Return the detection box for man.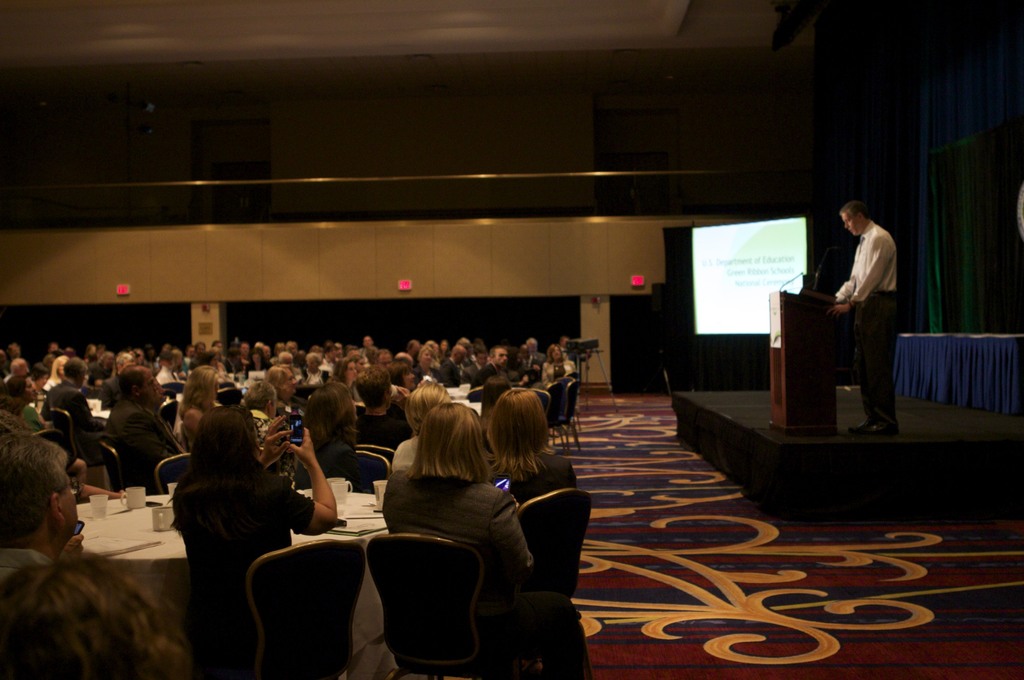
435 342 468 390.
